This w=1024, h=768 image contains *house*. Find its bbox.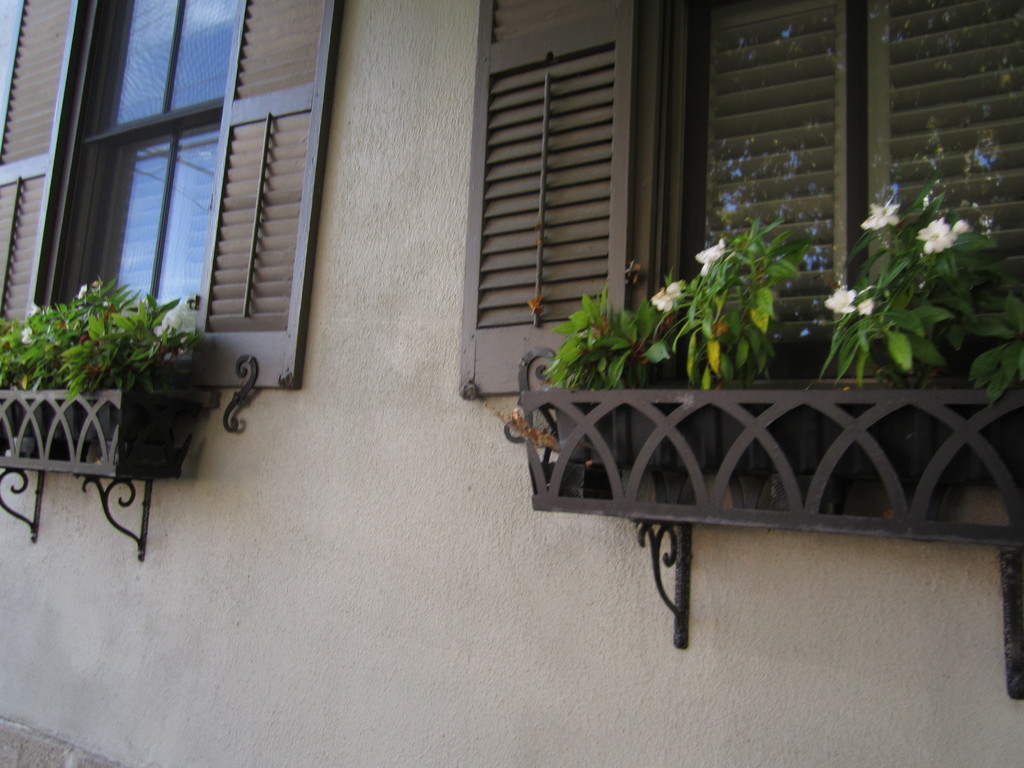
0,0,1023,767.
